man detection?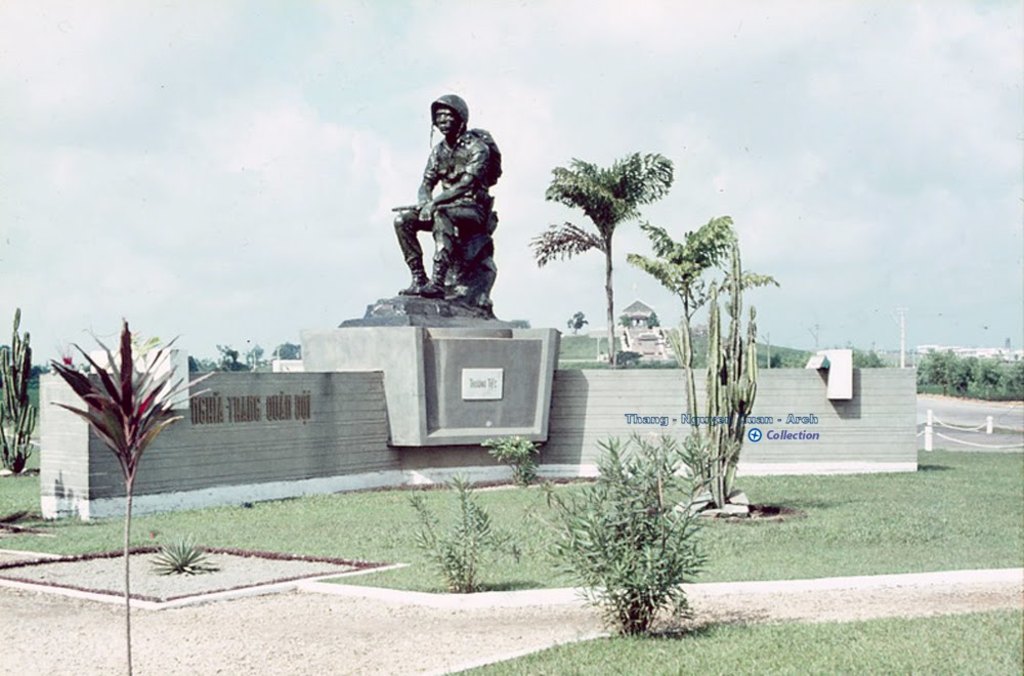
select_region(390, 98, 505, 296)
